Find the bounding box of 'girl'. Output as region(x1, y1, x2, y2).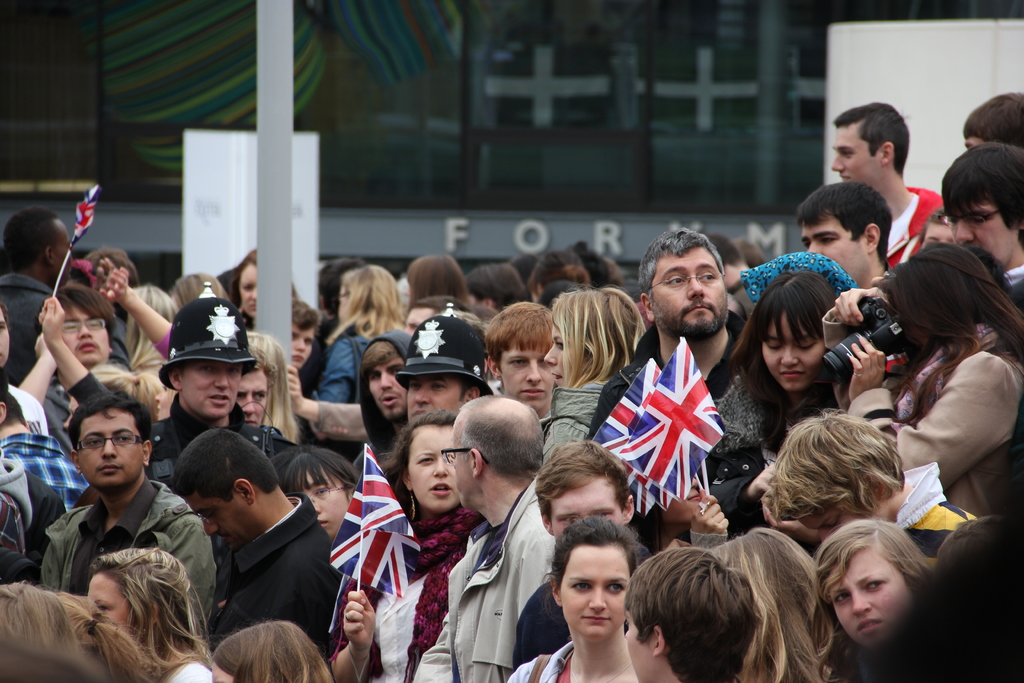
region(534, 280, 649, 473).
